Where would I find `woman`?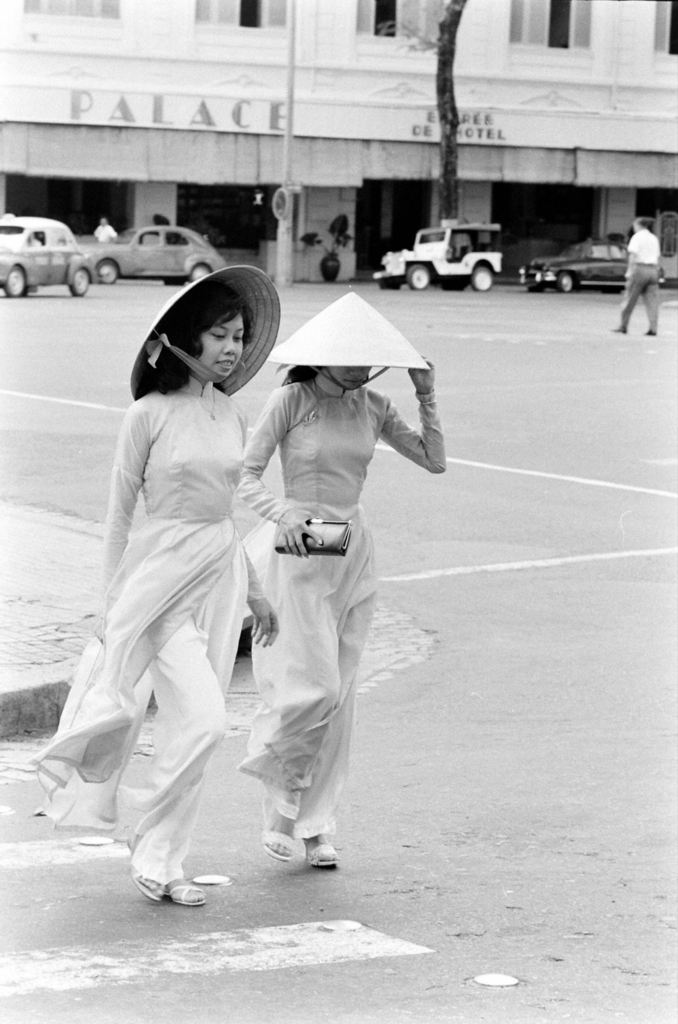
At BBox(18, 265, 273, 913).
